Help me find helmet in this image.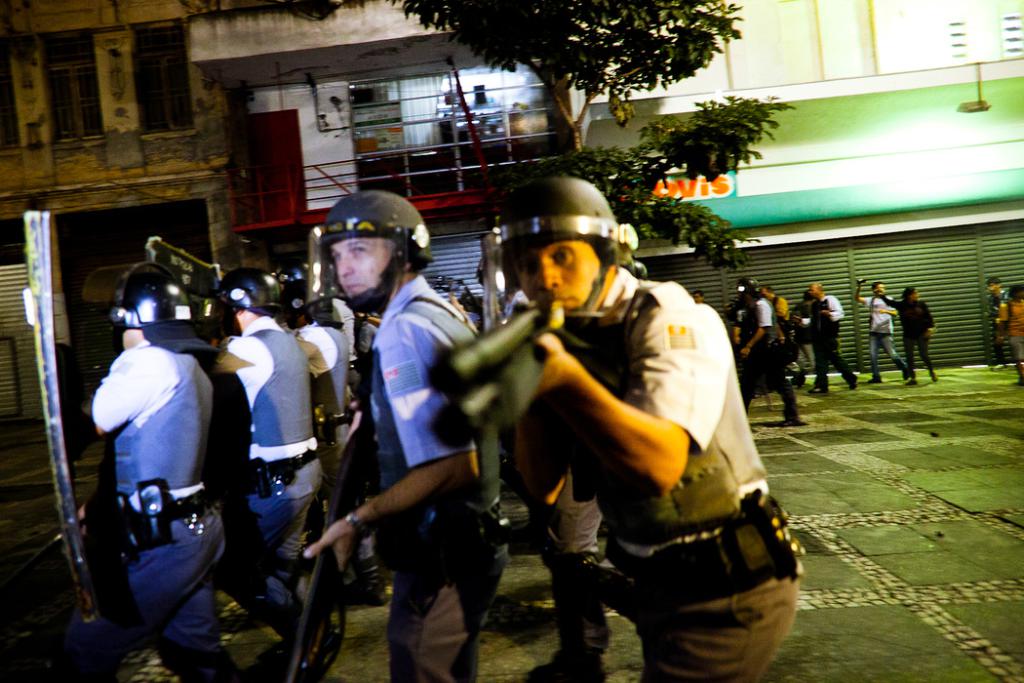
Found it: bbox=(737, 275, 761, 300).
